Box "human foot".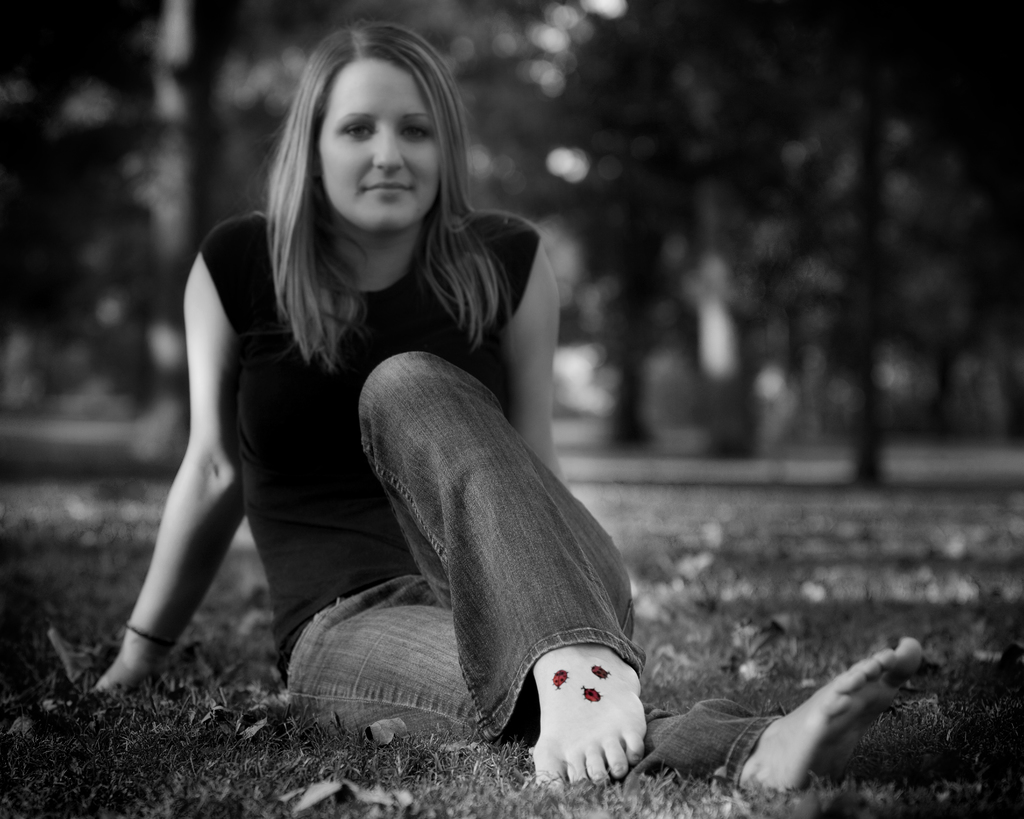
pyautogui.locateOnScreen(511, 639, 646, 800).
